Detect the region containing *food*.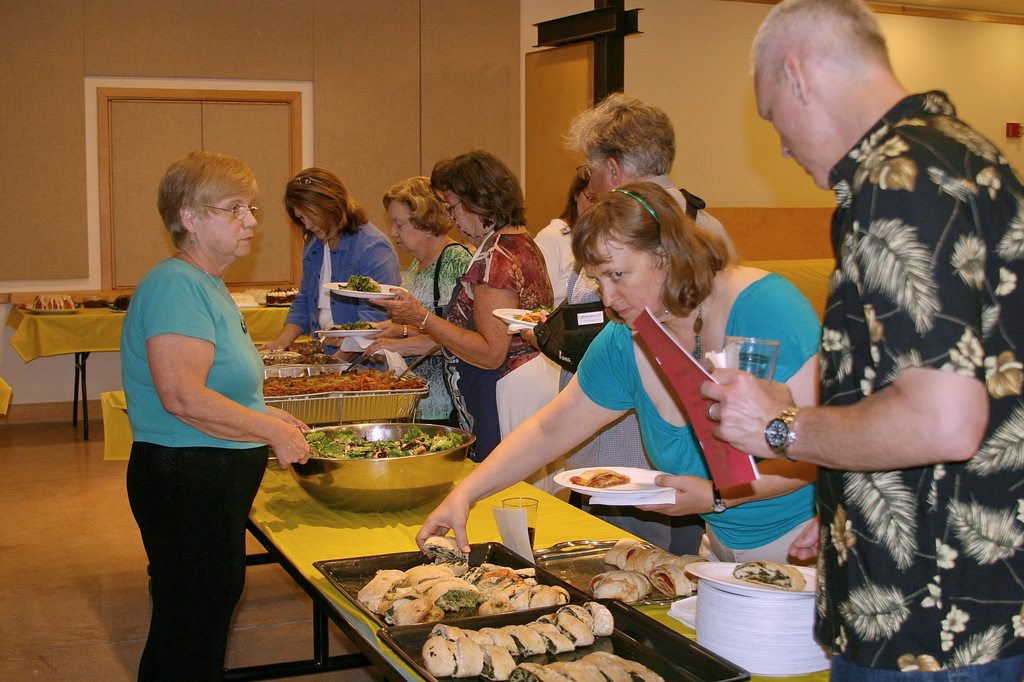
{"x1": 567, "y1": 466, "x2": 632, "y2": 489}.
